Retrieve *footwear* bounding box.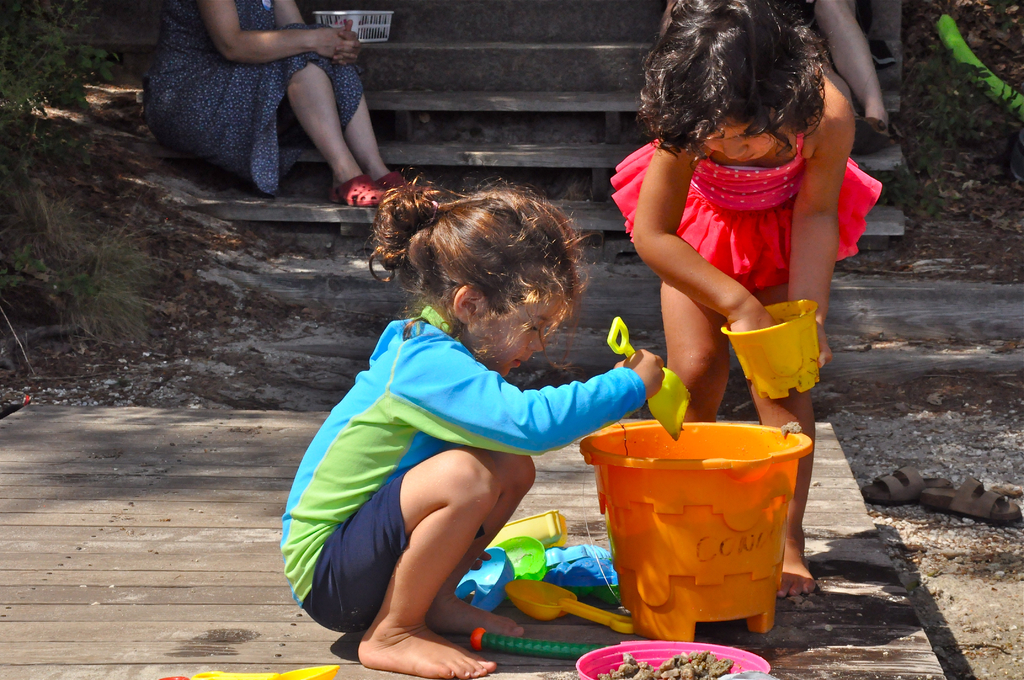
Bounding box: [left=379, top=175, right=408, bottom=188].
